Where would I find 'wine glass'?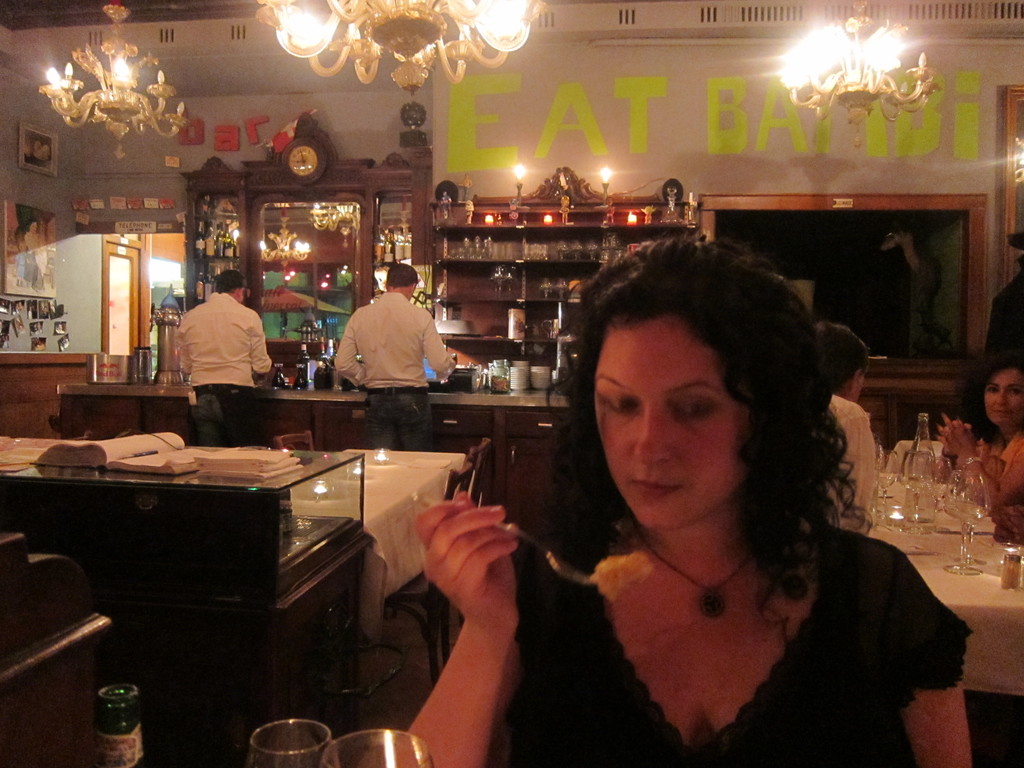
At detection(901, 449, 935, 536).
